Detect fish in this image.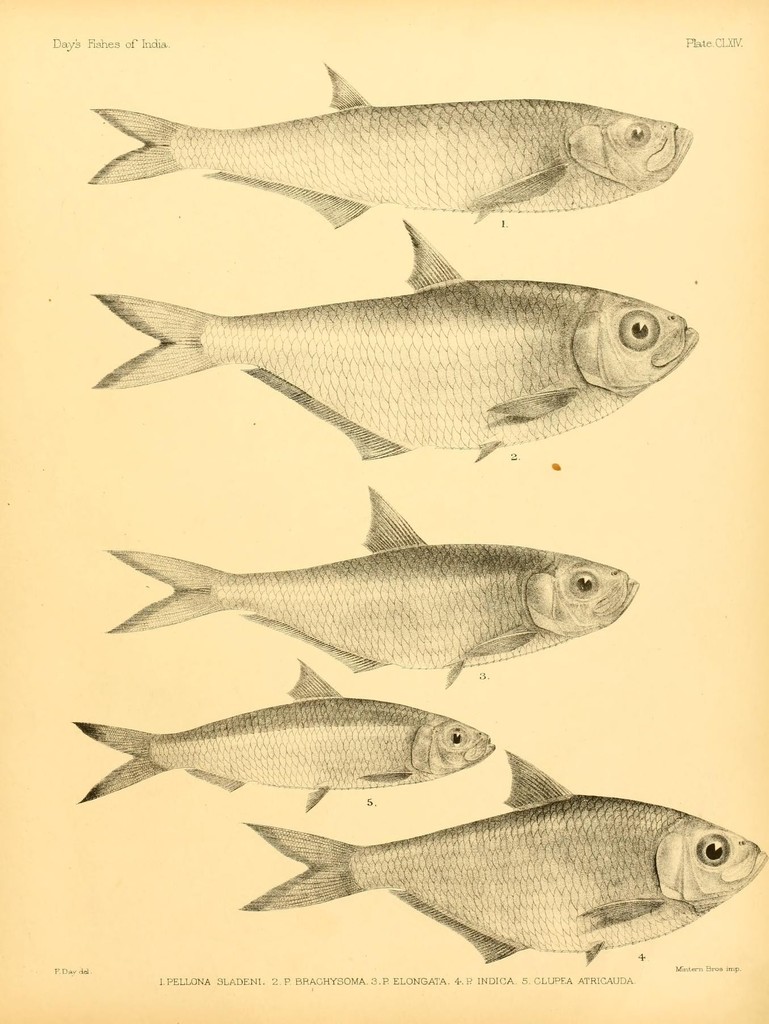
Detection: (81,218,704,462).
